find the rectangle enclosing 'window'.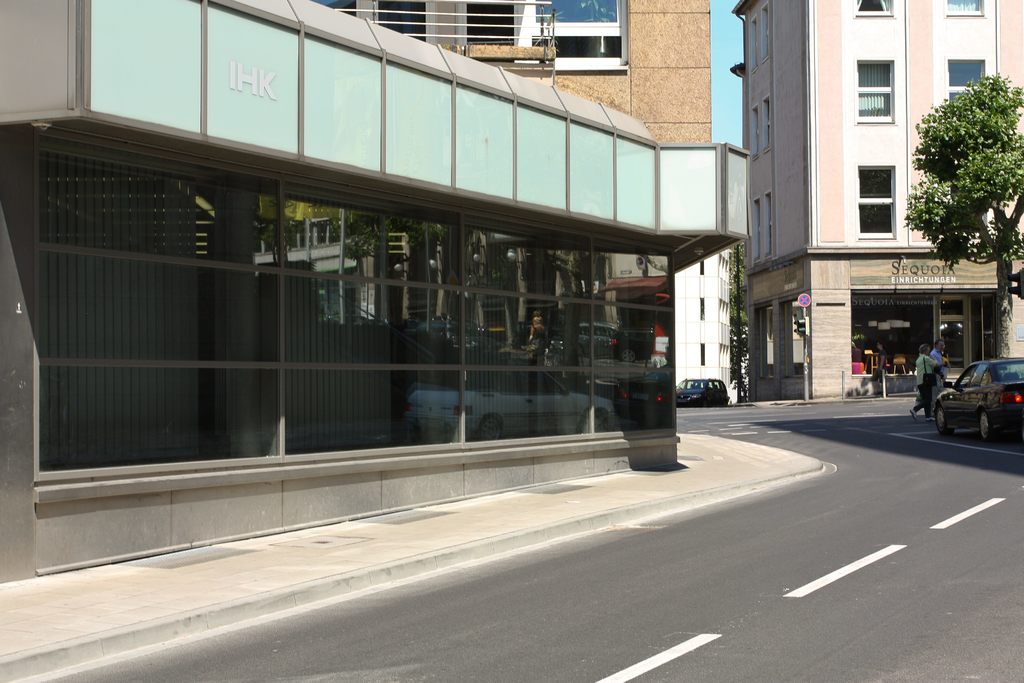
(751,103,759,157).
